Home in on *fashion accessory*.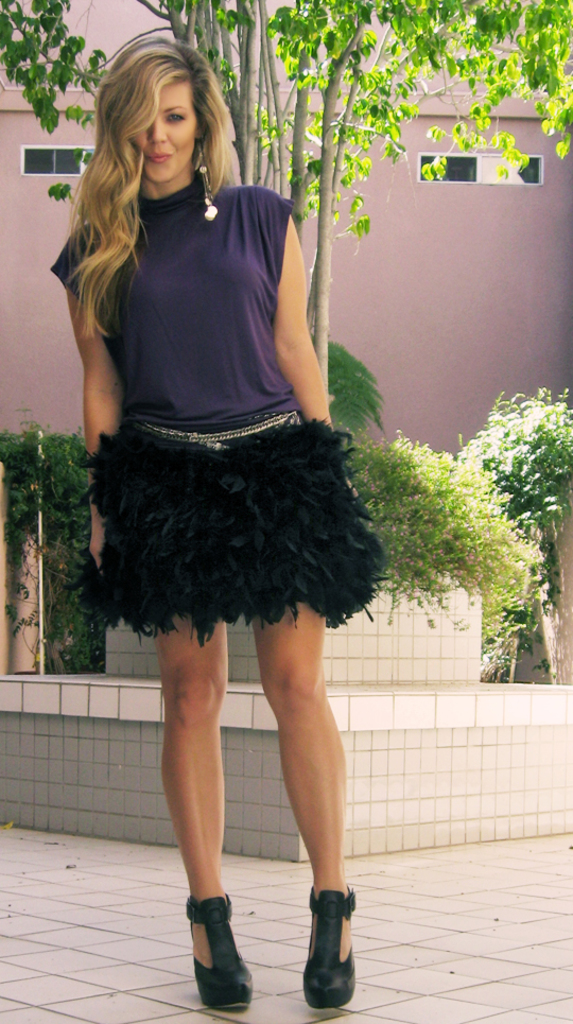
Homed in at l=198, t=144, r=220, b=221.
